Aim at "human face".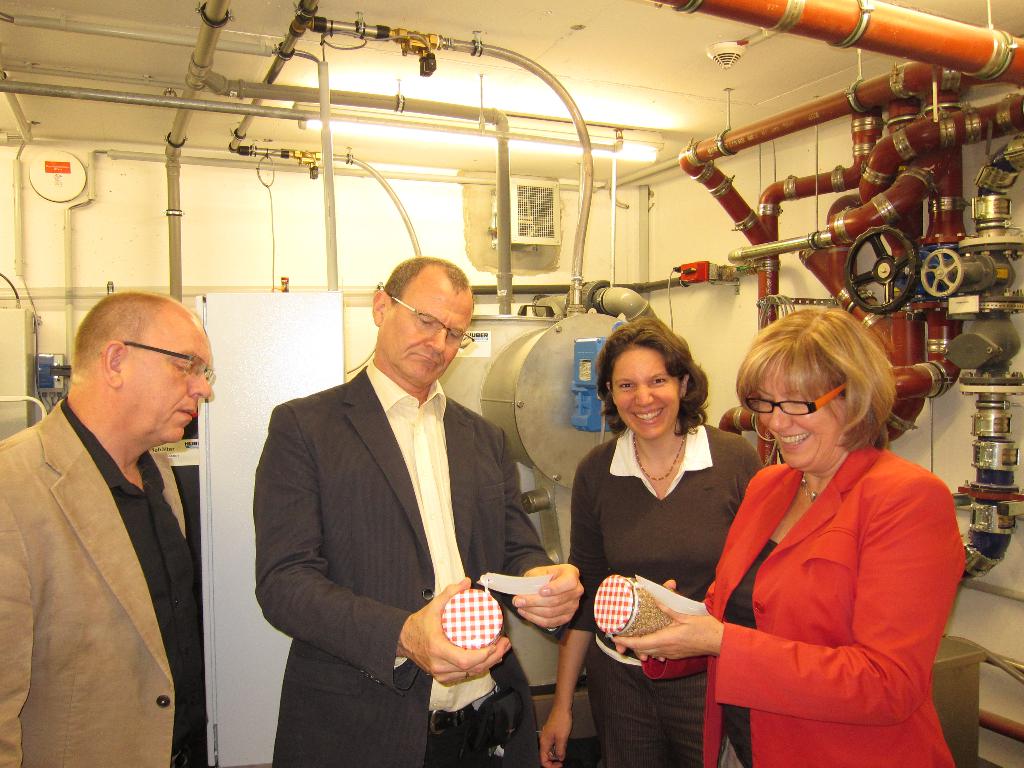
Aimed at bbox(759, 365, 842, 474).
